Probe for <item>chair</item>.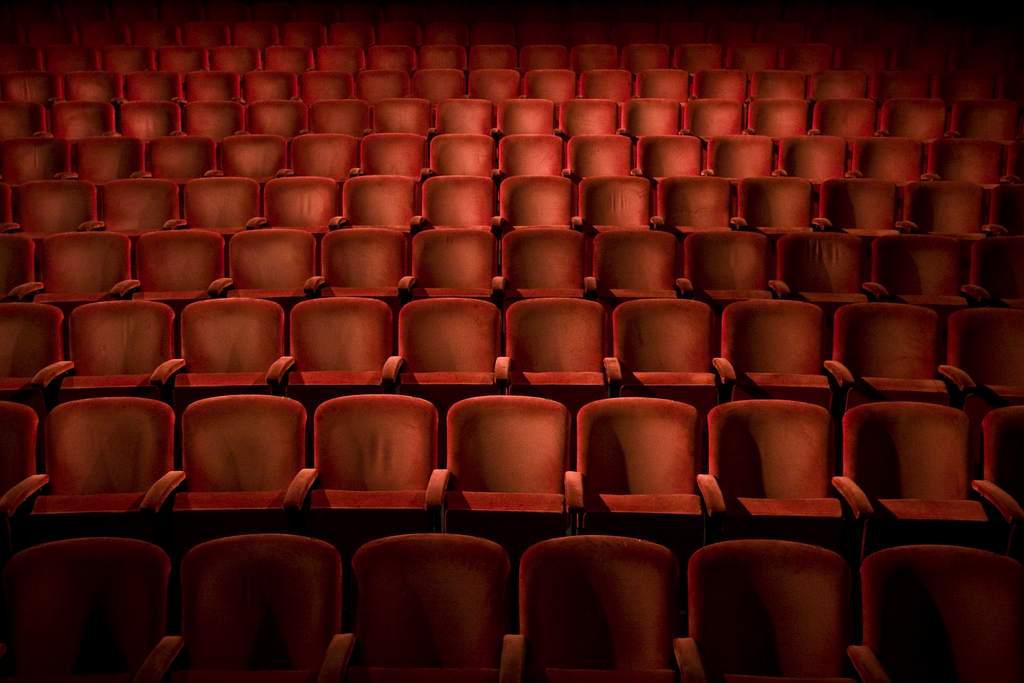
Probe result: bbox=[509, 536, 690, 682].
